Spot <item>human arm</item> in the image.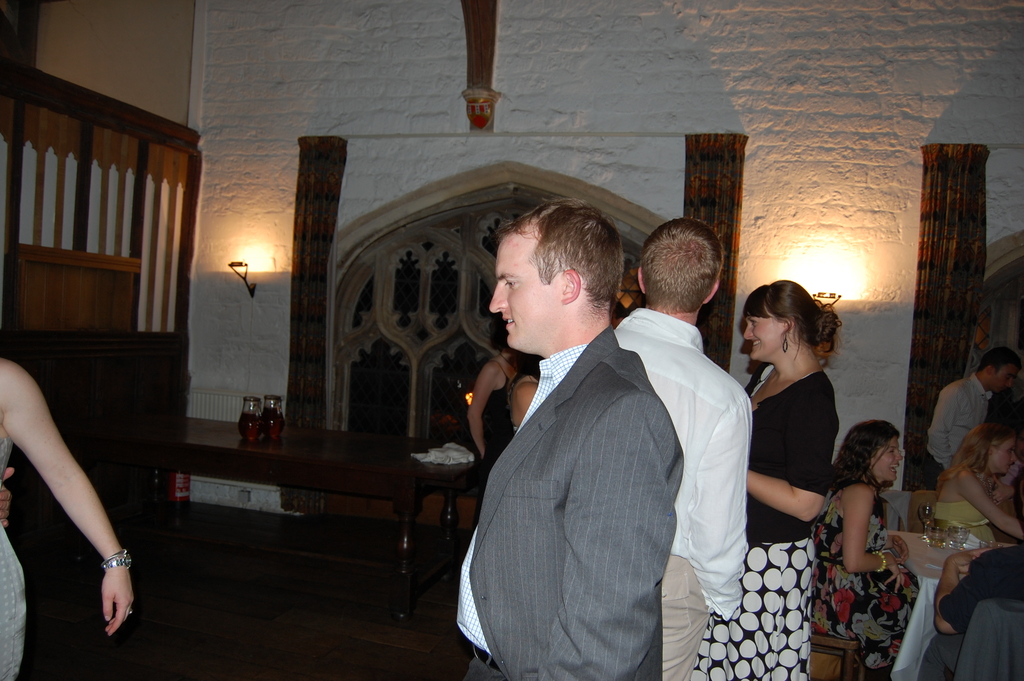
<item>human arm</item> found at (x1=930, y1=546, x2=998, y2=634).
